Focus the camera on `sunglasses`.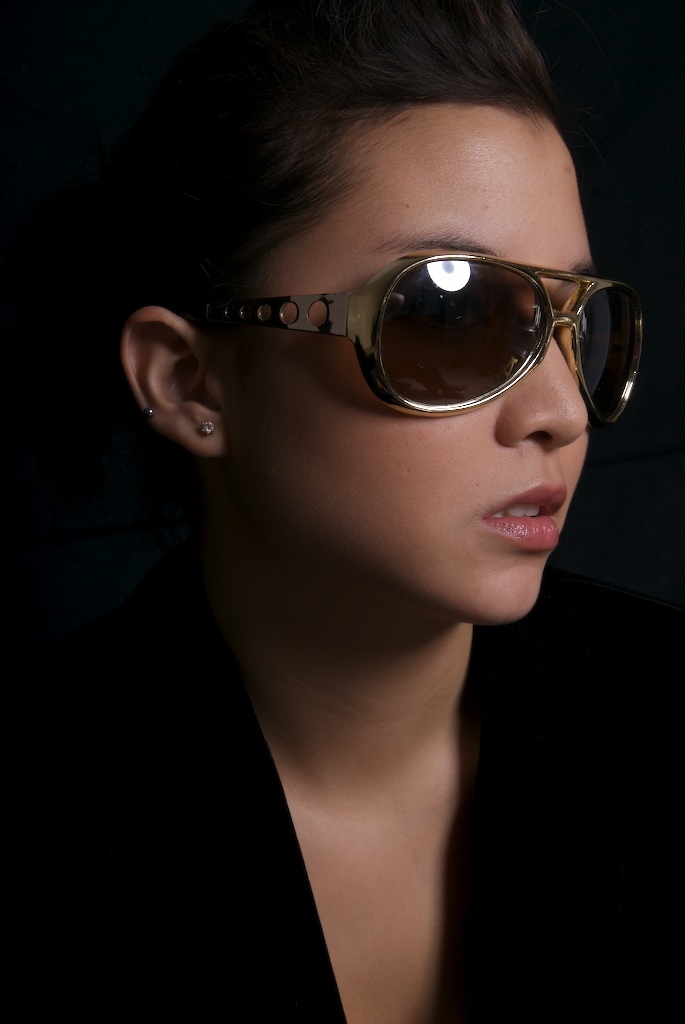
Focus region: <box>191,251,647,436</box>.
